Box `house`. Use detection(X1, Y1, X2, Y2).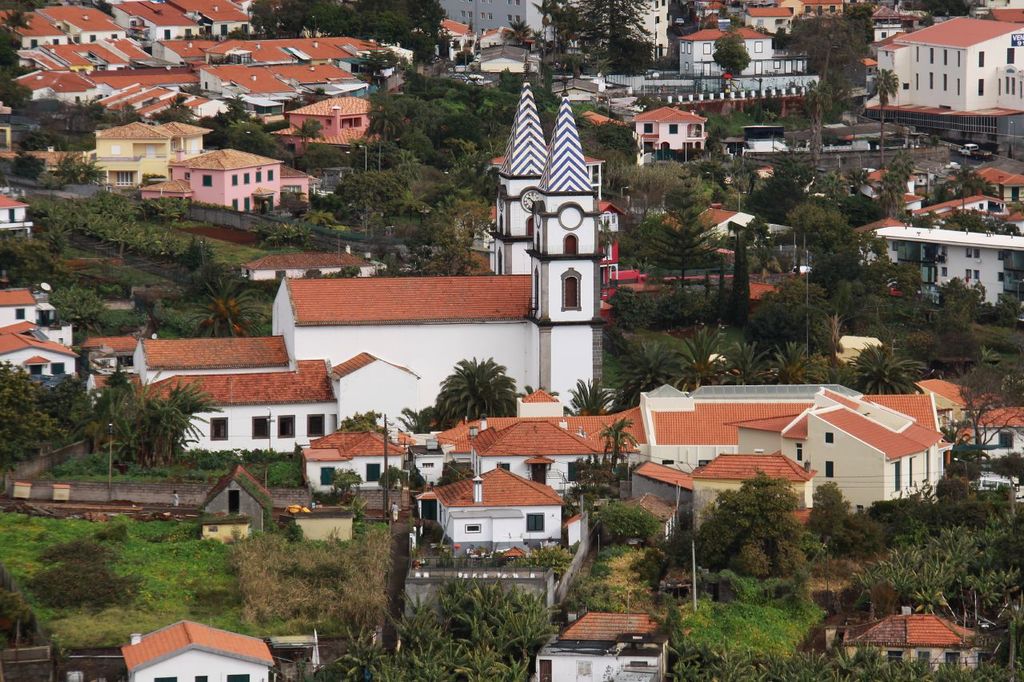
detection(2, 193, 35, 240).
